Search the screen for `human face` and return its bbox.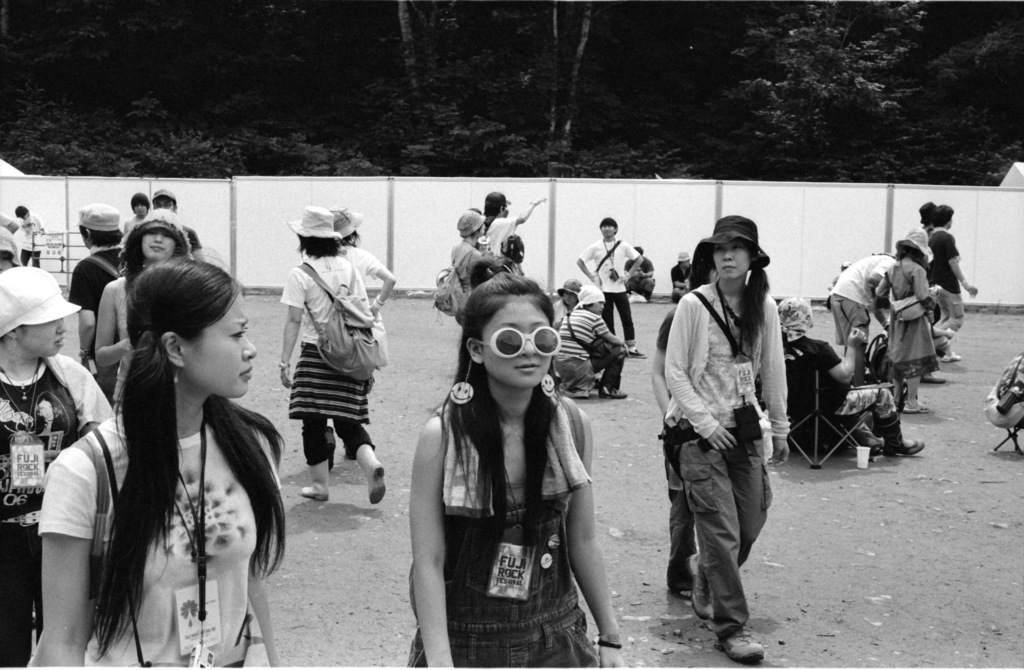
Found: select_region(184, 291, 257, 398).
